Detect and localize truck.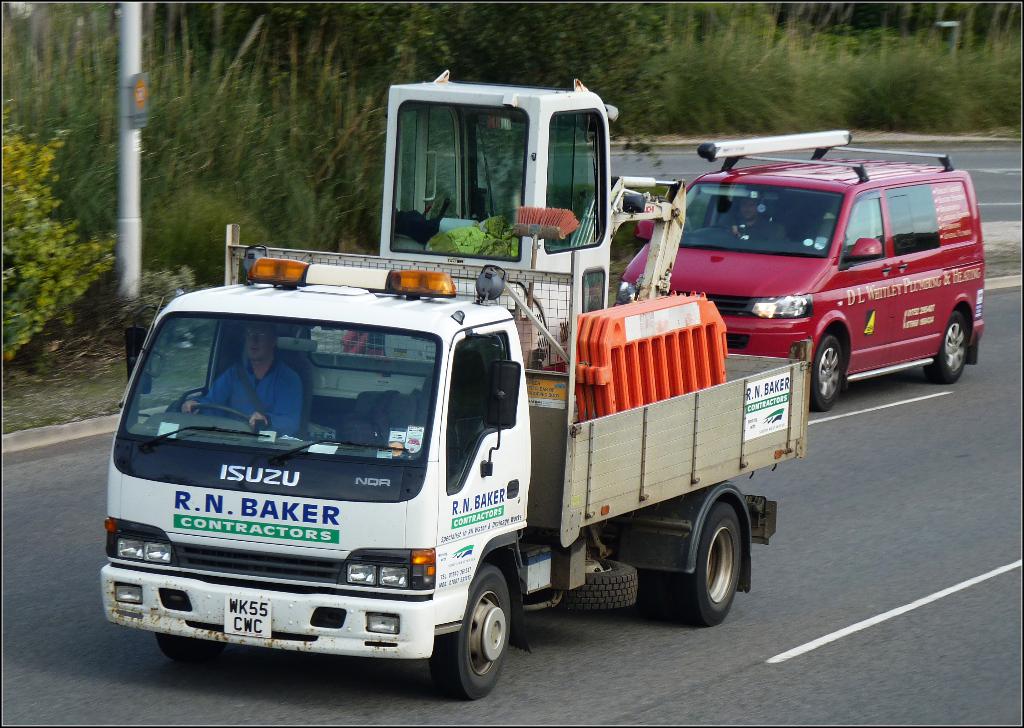
Localized at {"left": 112, "top": 155, "right": 842, "bottom": 695}.
